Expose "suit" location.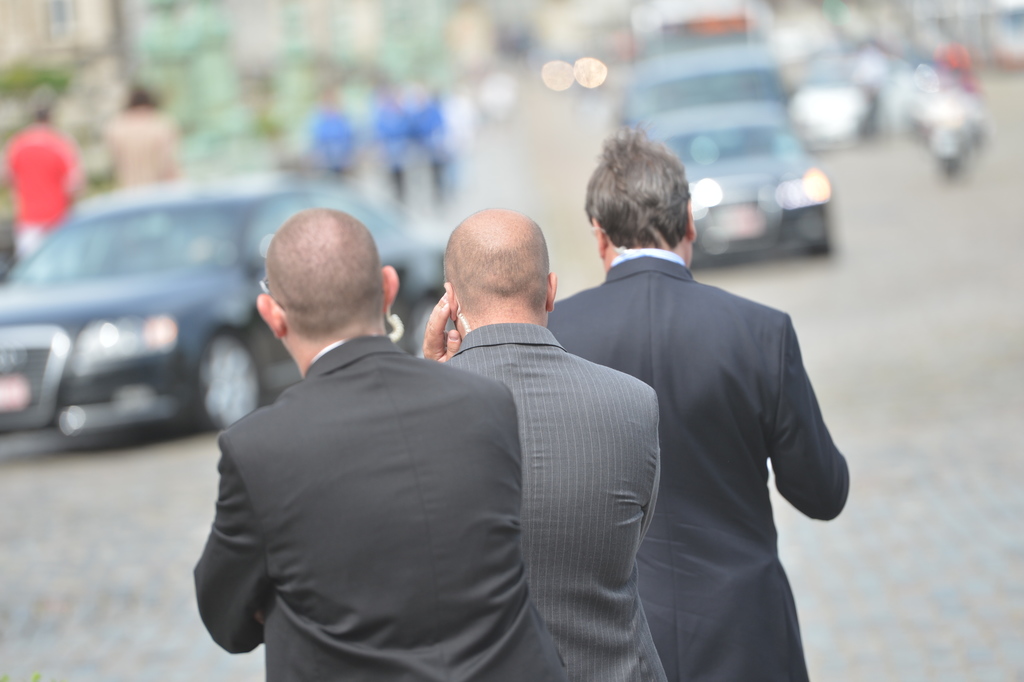
Exposed at <bbox>179, 252, 551, 681</bbox>.
